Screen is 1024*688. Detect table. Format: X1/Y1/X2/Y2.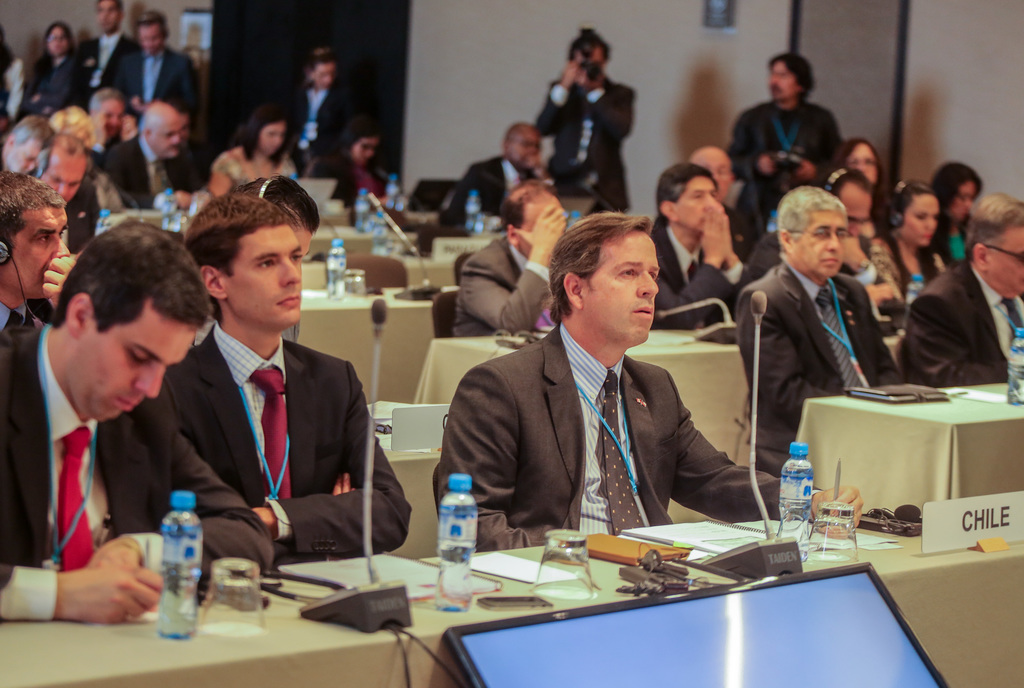
408/324/755/470.
